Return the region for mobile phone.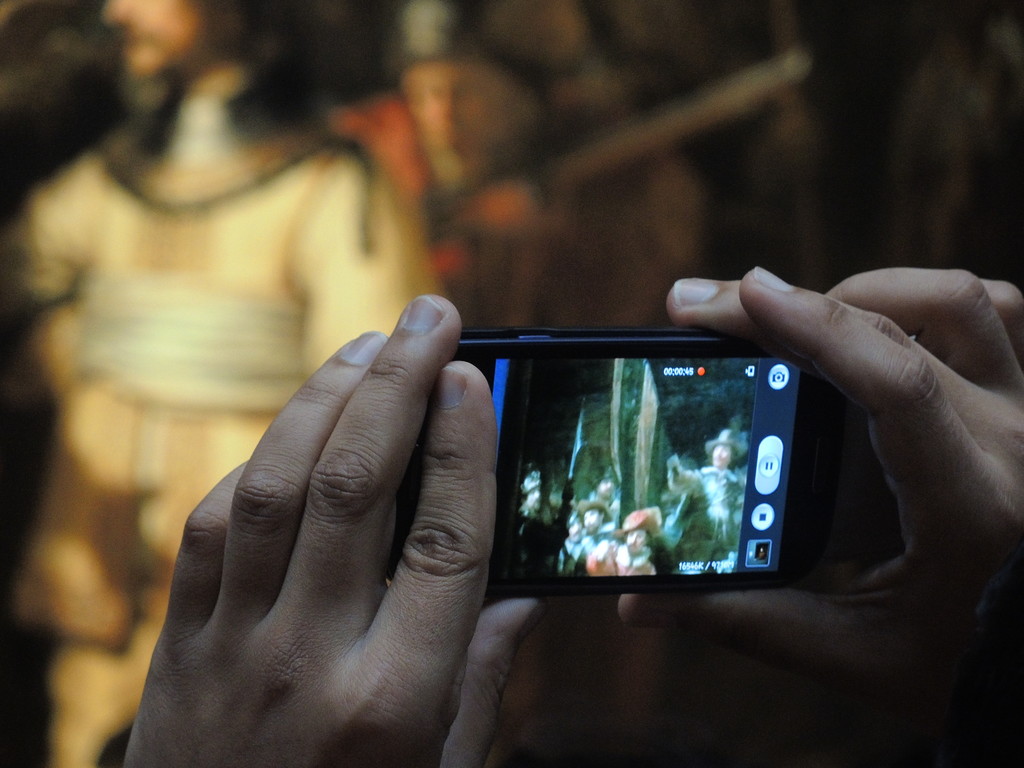
pyautogui.locateOnScreen(440, 317, 816, 611).
